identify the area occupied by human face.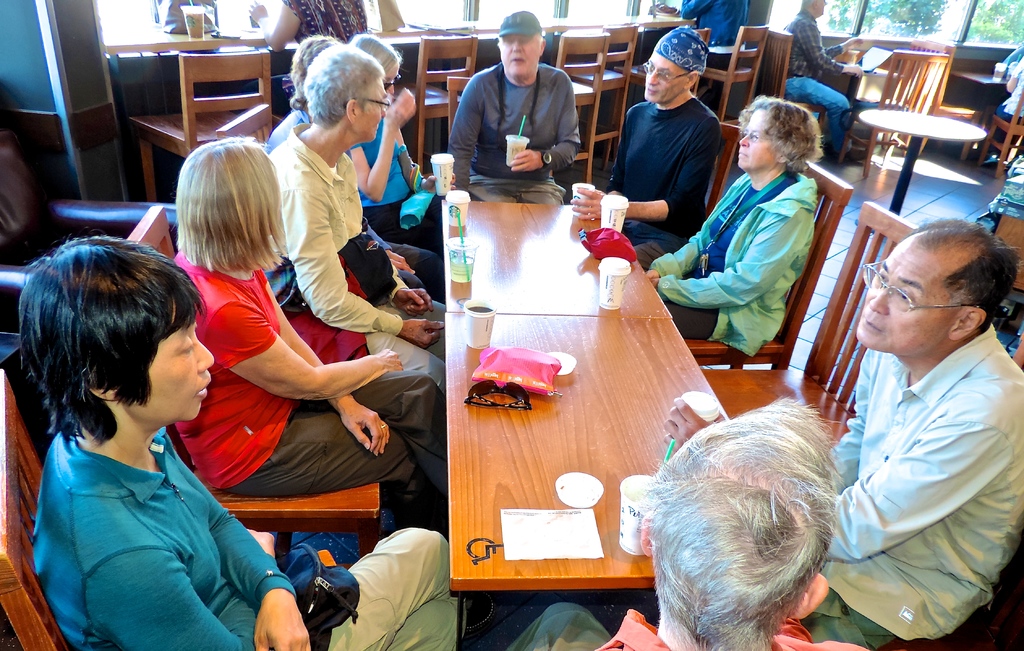
Area: bbox=(358, 85, 393, 145).
